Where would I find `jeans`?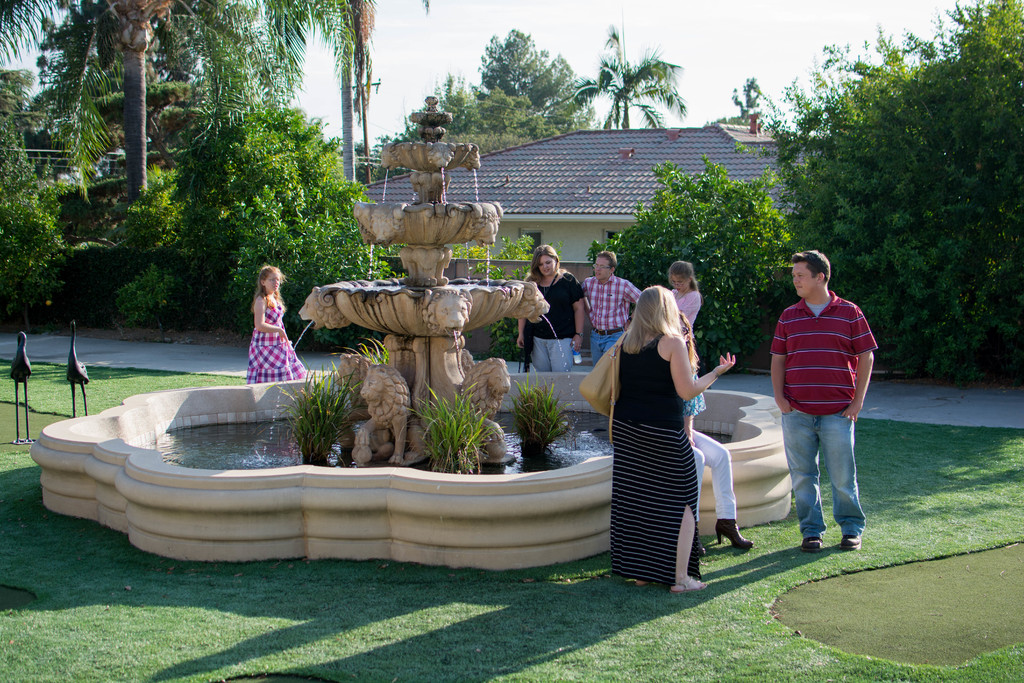
At 529,339,574,377.
